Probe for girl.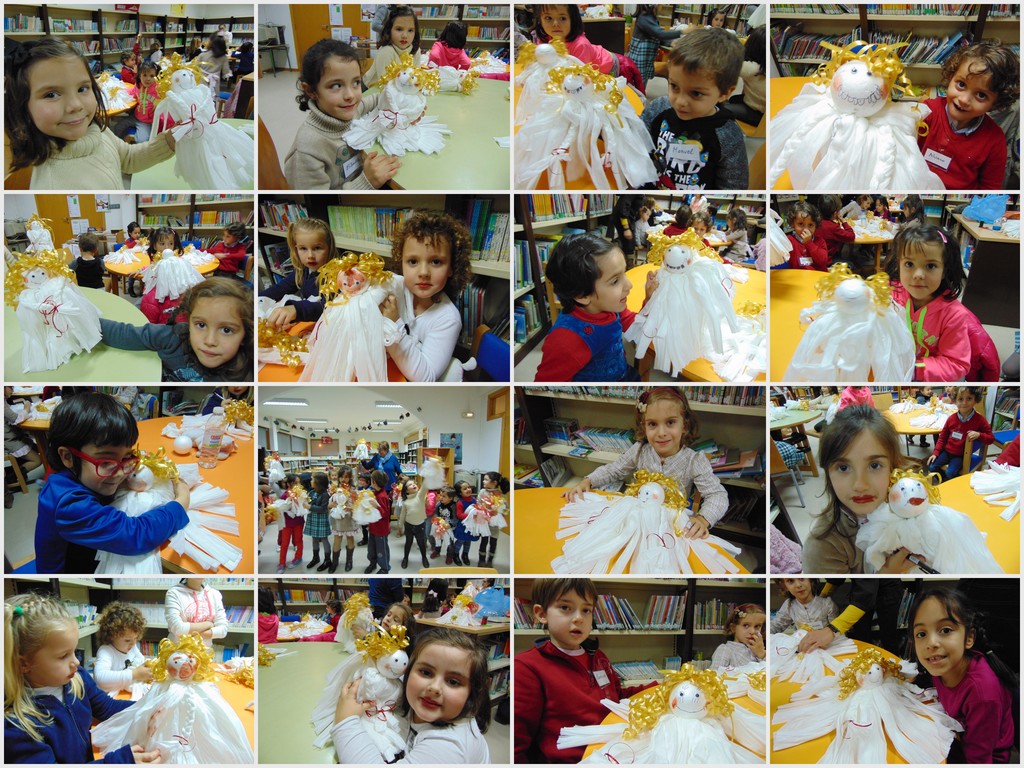
Probe result: 417 577 447 624.
